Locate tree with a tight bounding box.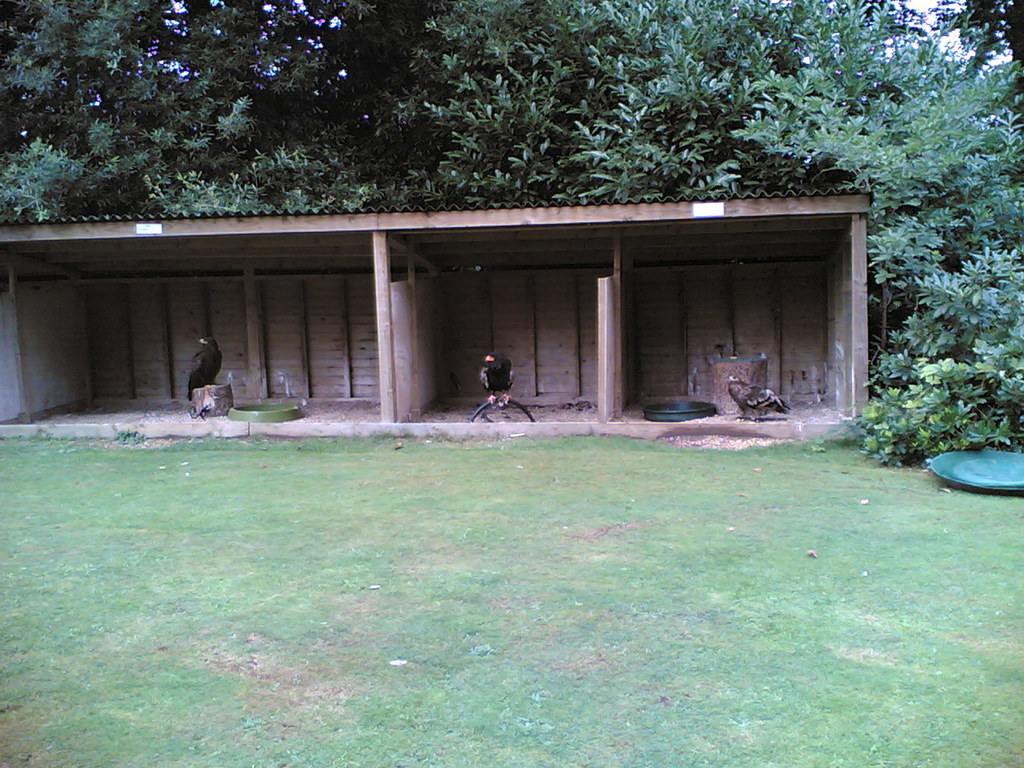
0:0:172:200.
